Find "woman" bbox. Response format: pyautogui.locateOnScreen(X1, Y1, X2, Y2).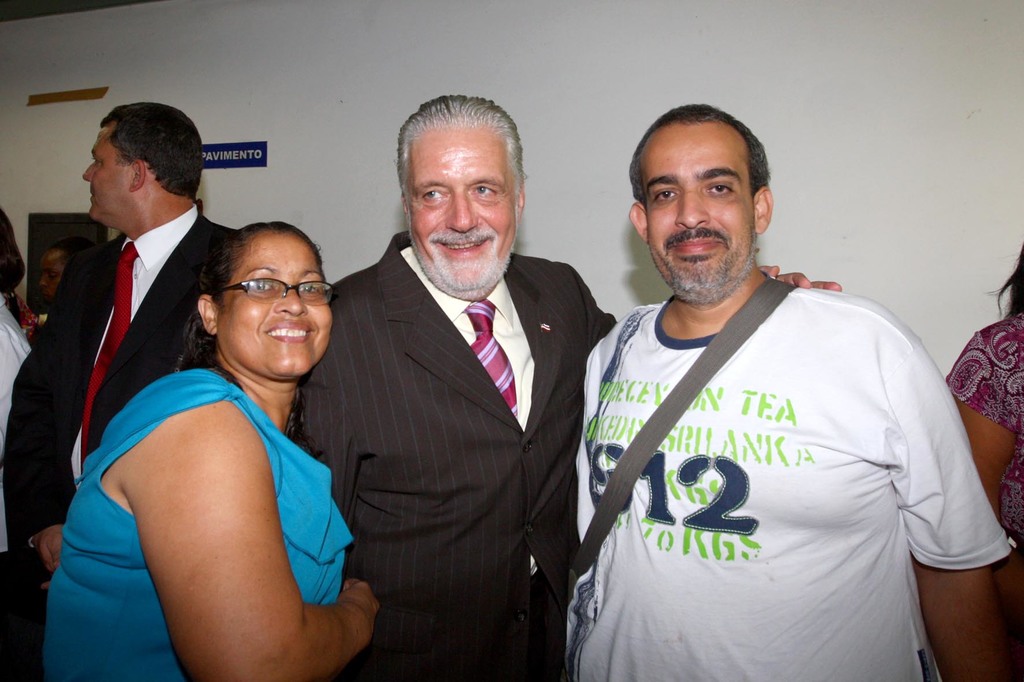
pyautogui.locateOnScreen(948, 245, 1023, 666).
